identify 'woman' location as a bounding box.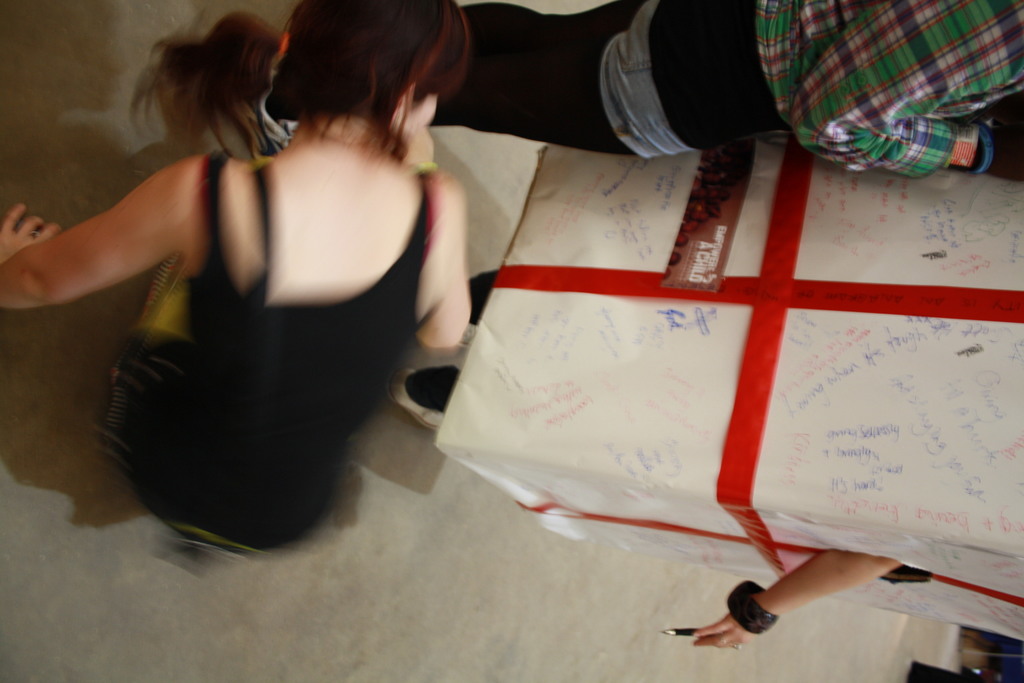
rect(24, 0, 547, 575).
